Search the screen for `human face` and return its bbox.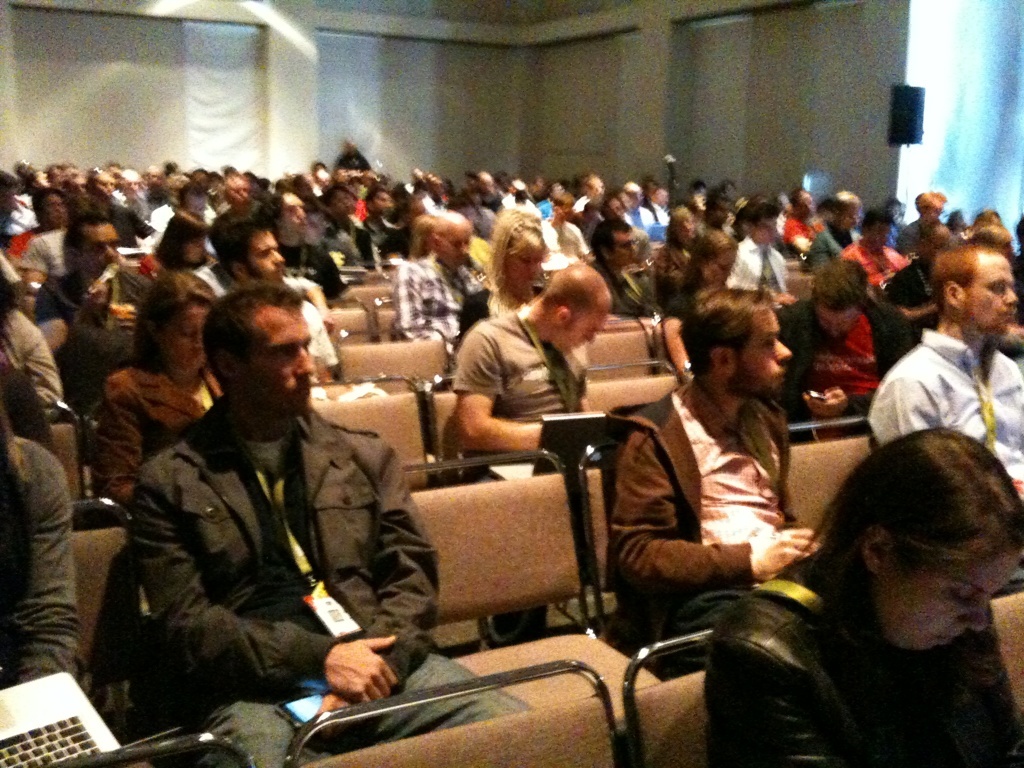
Found: [left=94, top=172, right=114, bottom=199].
